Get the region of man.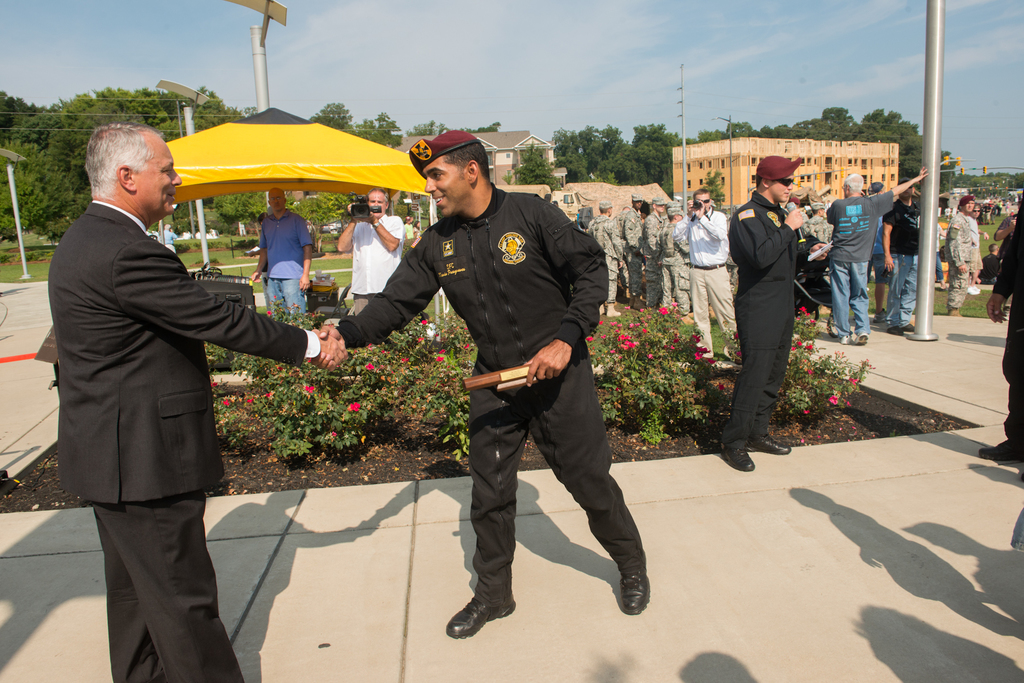
687/184/735/365.
